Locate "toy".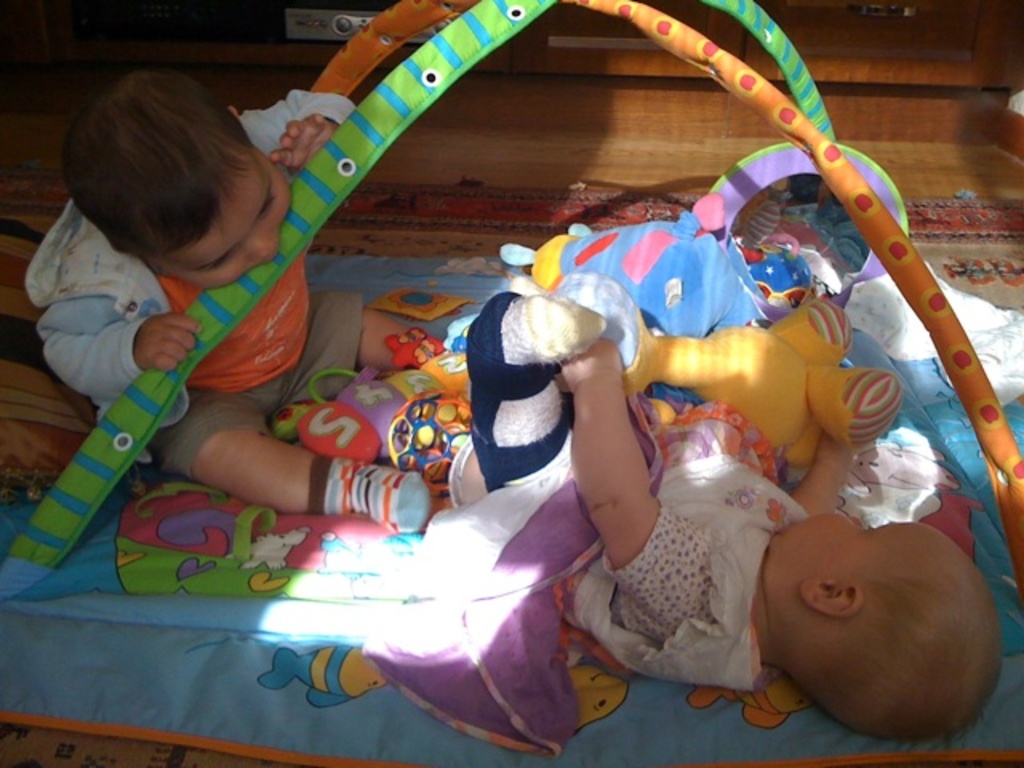
Bounding box: x1=411 y1=645 x2=637 y2=763.
